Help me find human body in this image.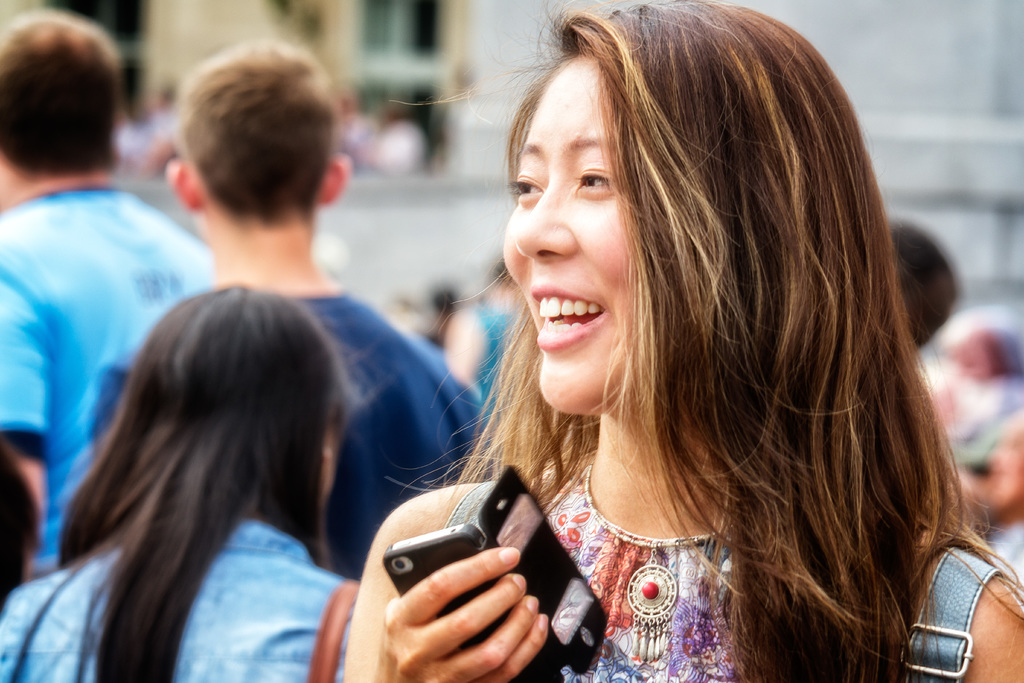
Found it: rect(0, 193, 209, 554).
